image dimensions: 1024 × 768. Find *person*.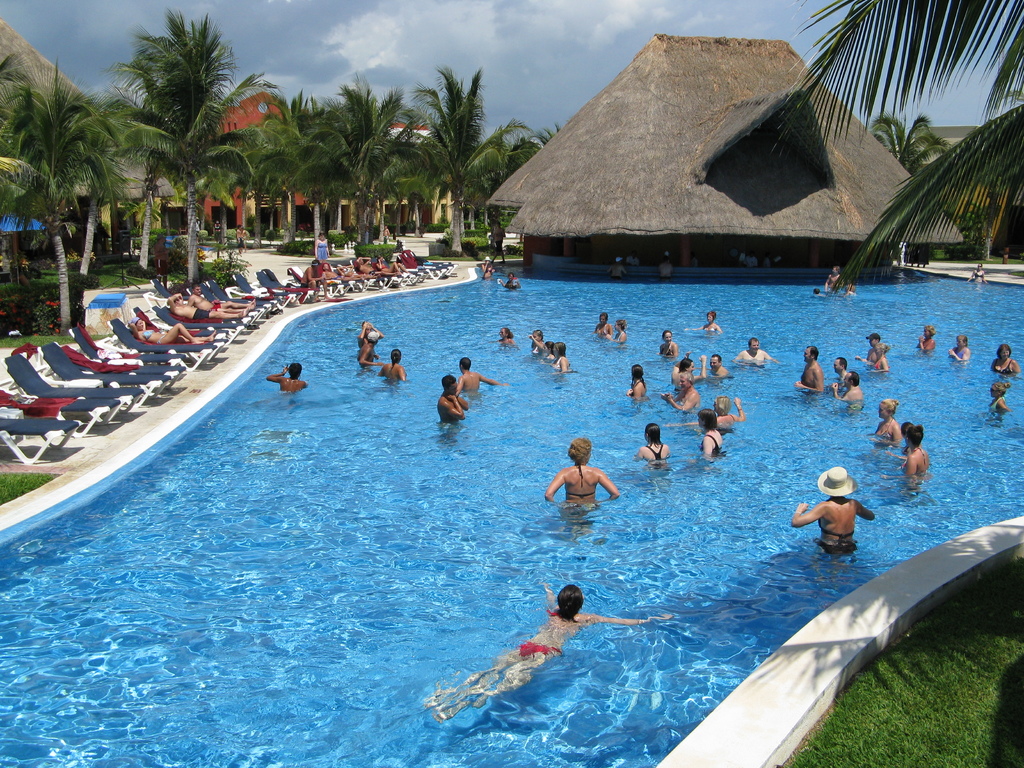
rect(701, 355, 733, 385).
